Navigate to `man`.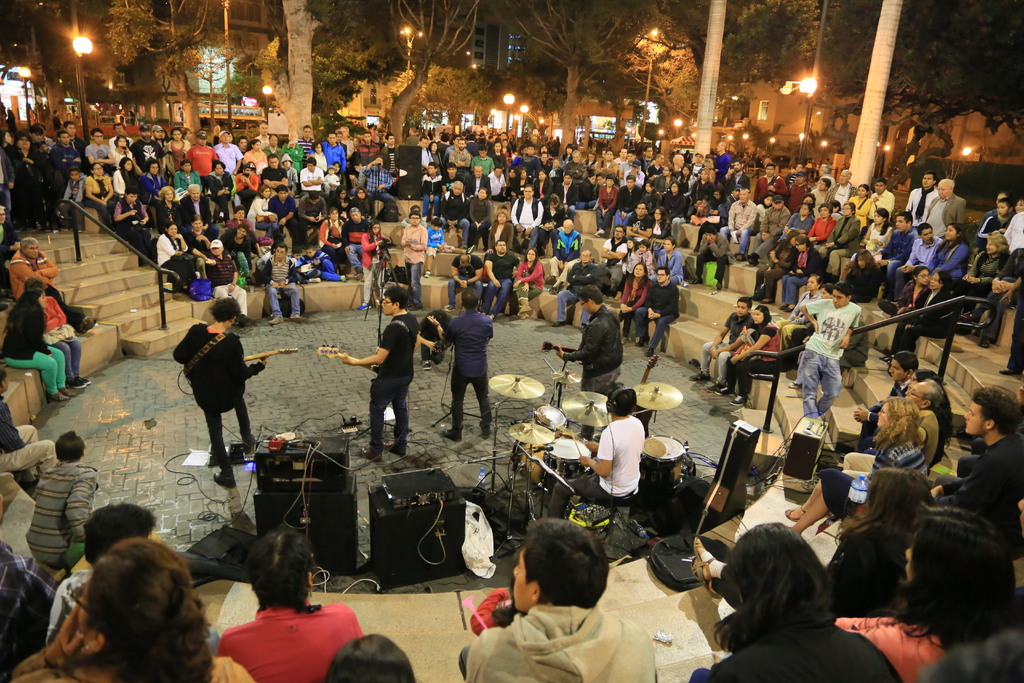
Navigation target: 613/147/628/165.
